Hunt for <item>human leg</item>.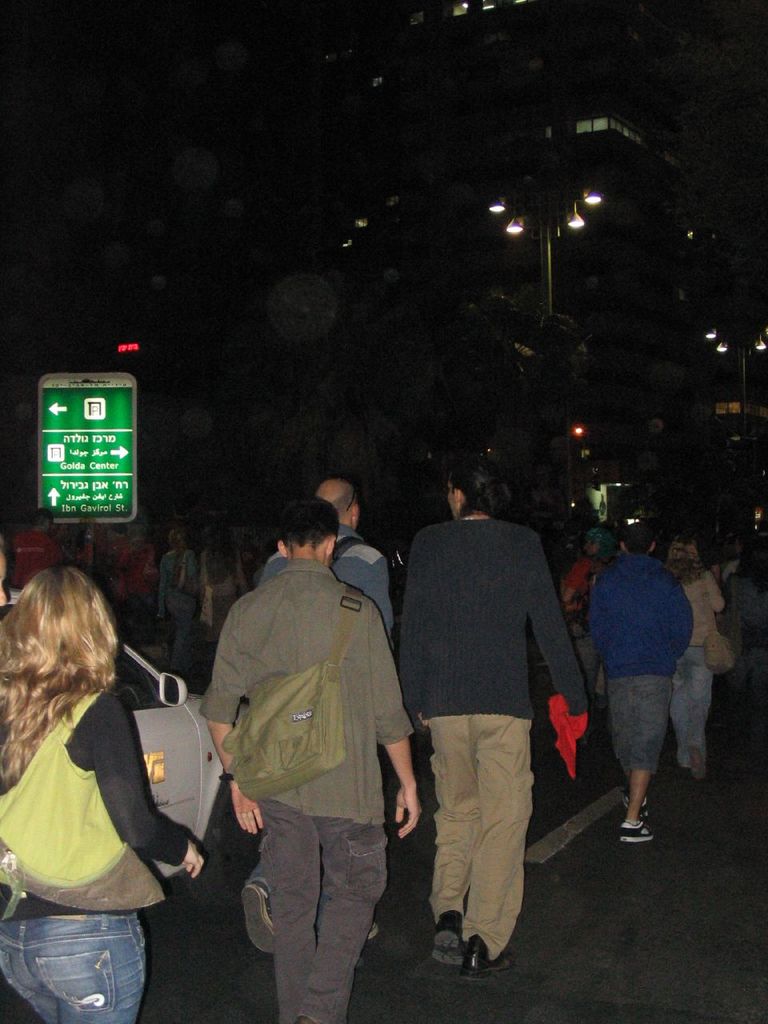
Hunted down at box=[258, 778, 328, 1014].
